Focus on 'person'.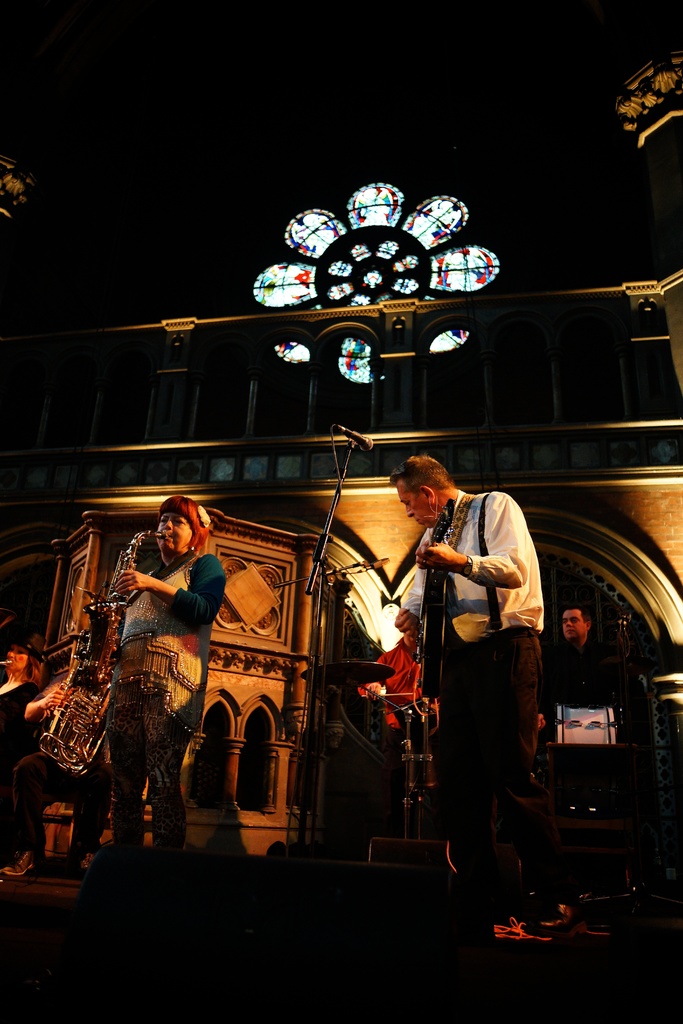
Focused at [left=537, top=602, right=616, bottom=733].
